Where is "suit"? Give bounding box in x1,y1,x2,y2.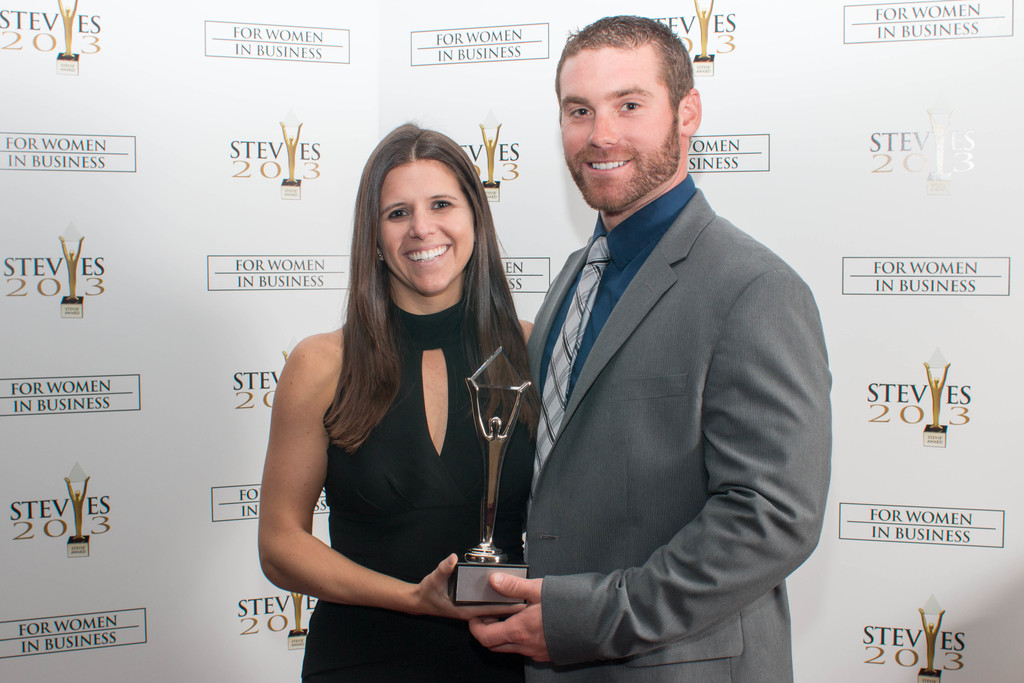
404,80,795,643.
